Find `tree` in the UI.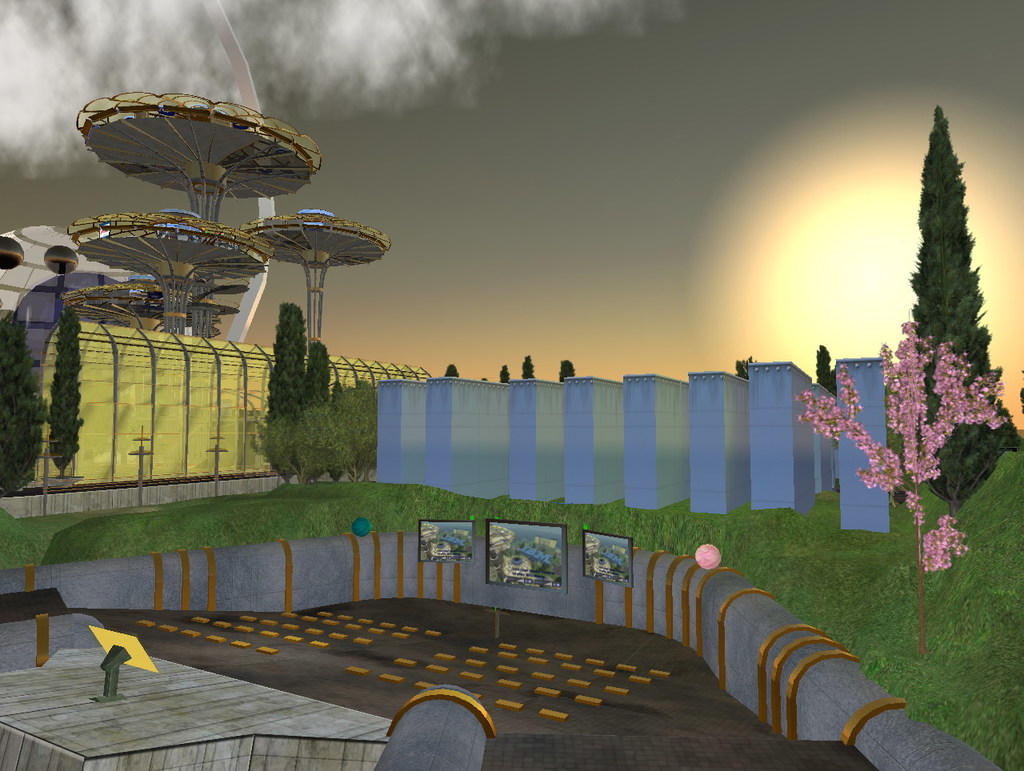
UI element at detection(558, 358, 580, 383).
